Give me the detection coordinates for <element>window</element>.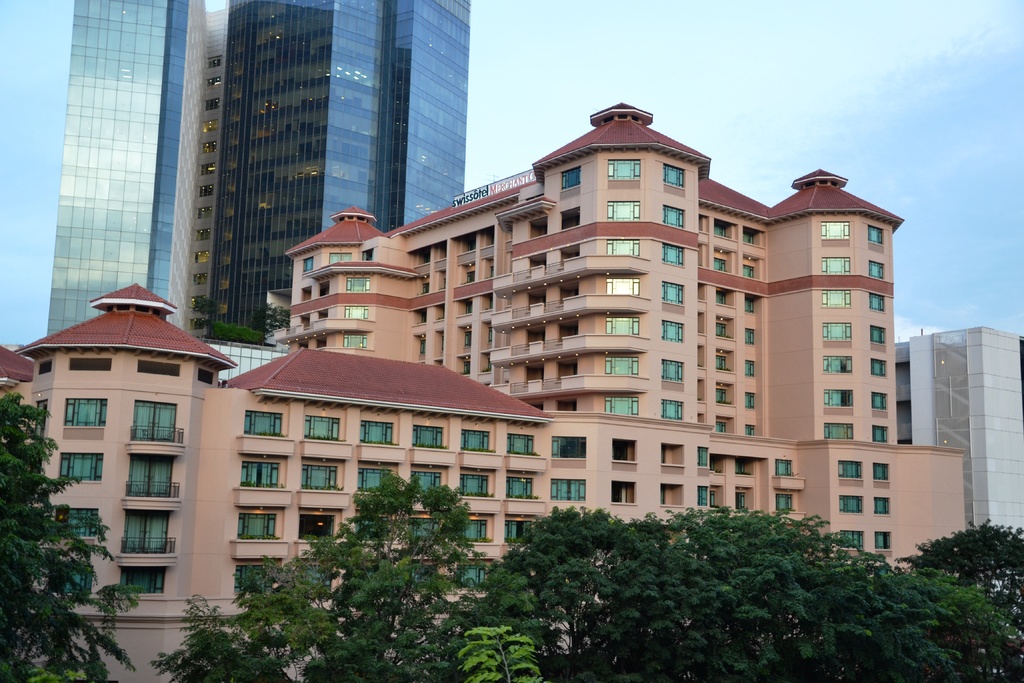
<bbox>328, 254, 352, 266</bbox>.
